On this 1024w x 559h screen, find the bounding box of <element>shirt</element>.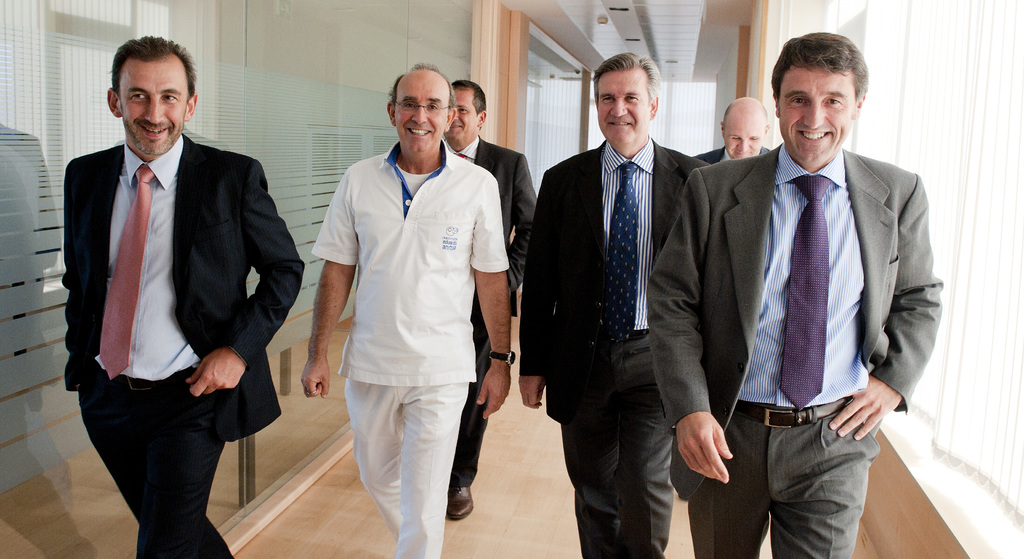
Bounding box: [x1=604, y1=135, x2=653, y2=329].
